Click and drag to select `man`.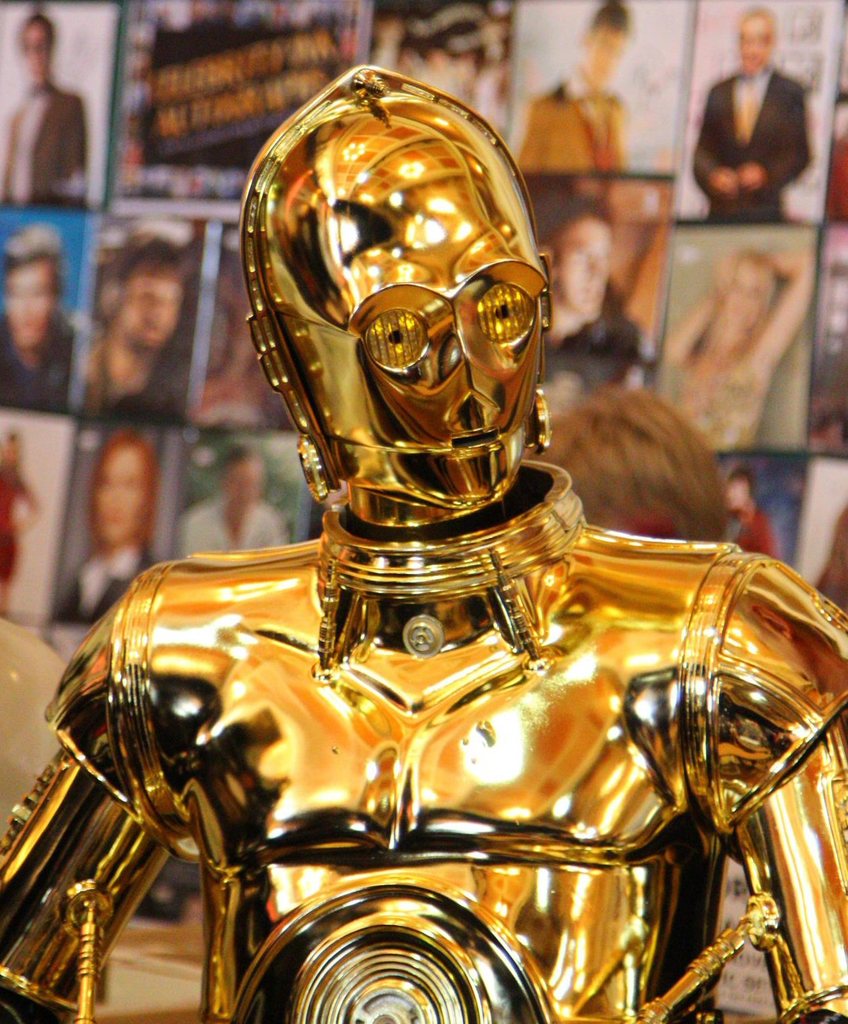
Selection: left=0, top=439, right=48, bottom=618.
